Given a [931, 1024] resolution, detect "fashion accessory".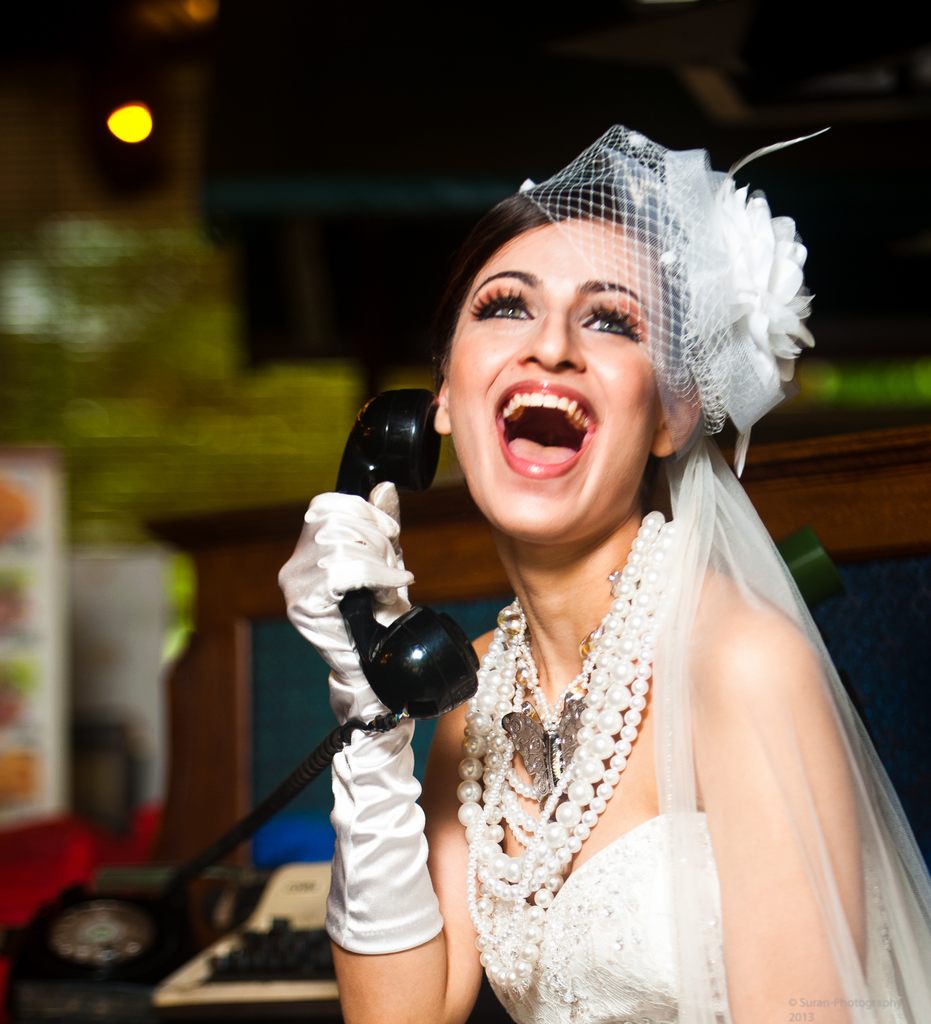
458, 508, 690, 995.
